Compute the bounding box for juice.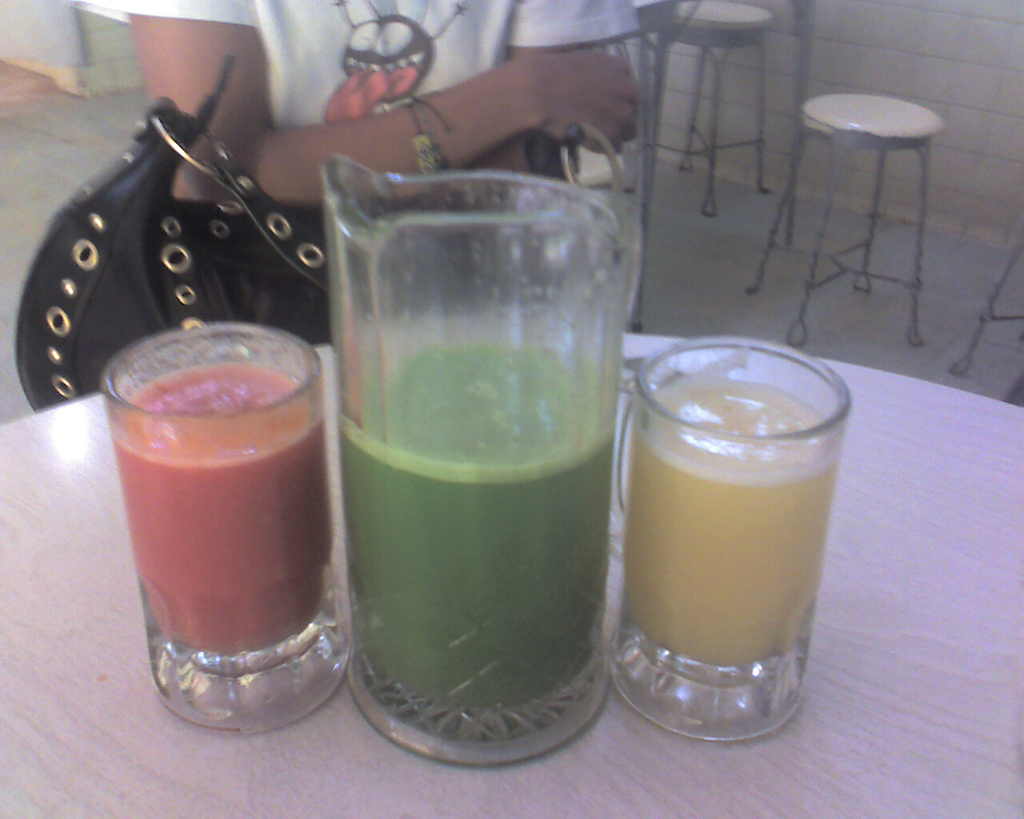
x1=626, y1=378, x2=836, y2=662.
